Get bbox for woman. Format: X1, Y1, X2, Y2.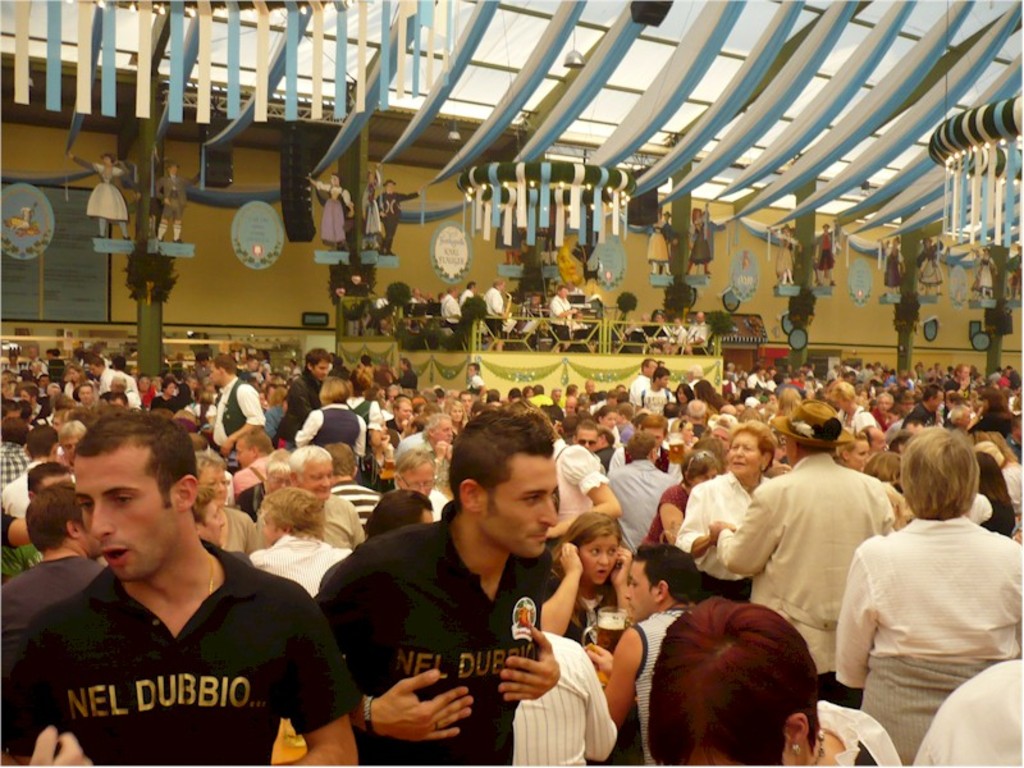
538, 513, 631, 681.
